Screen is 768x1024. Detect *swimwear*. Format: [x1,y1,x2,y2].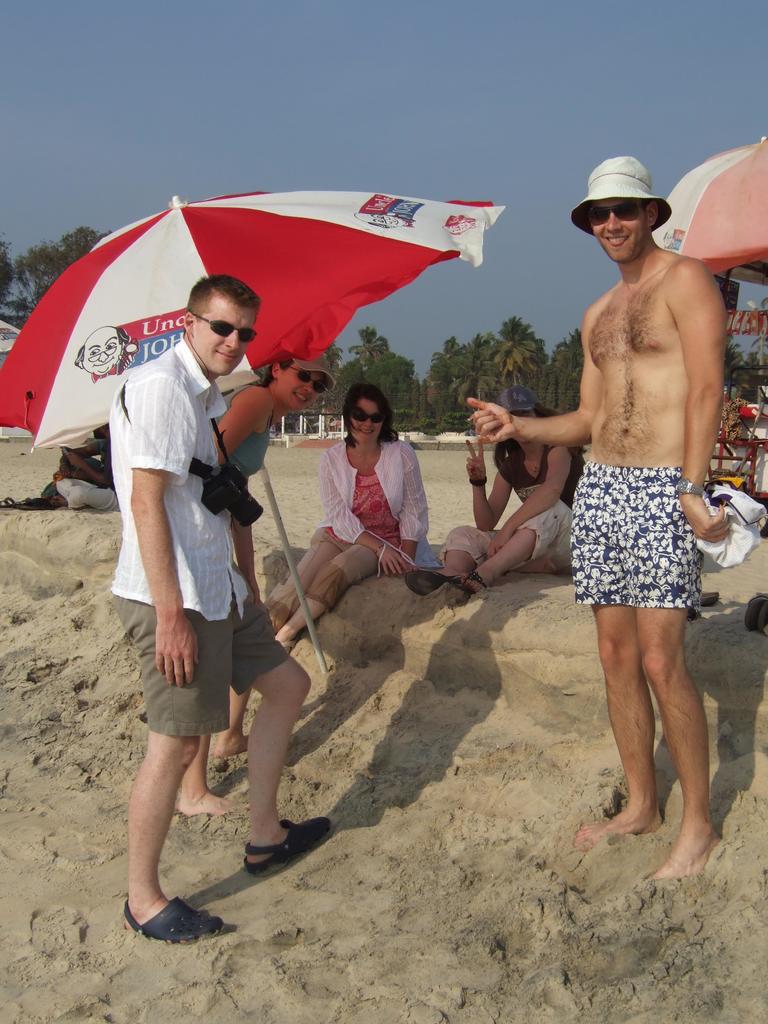
[566,461,708,608].
